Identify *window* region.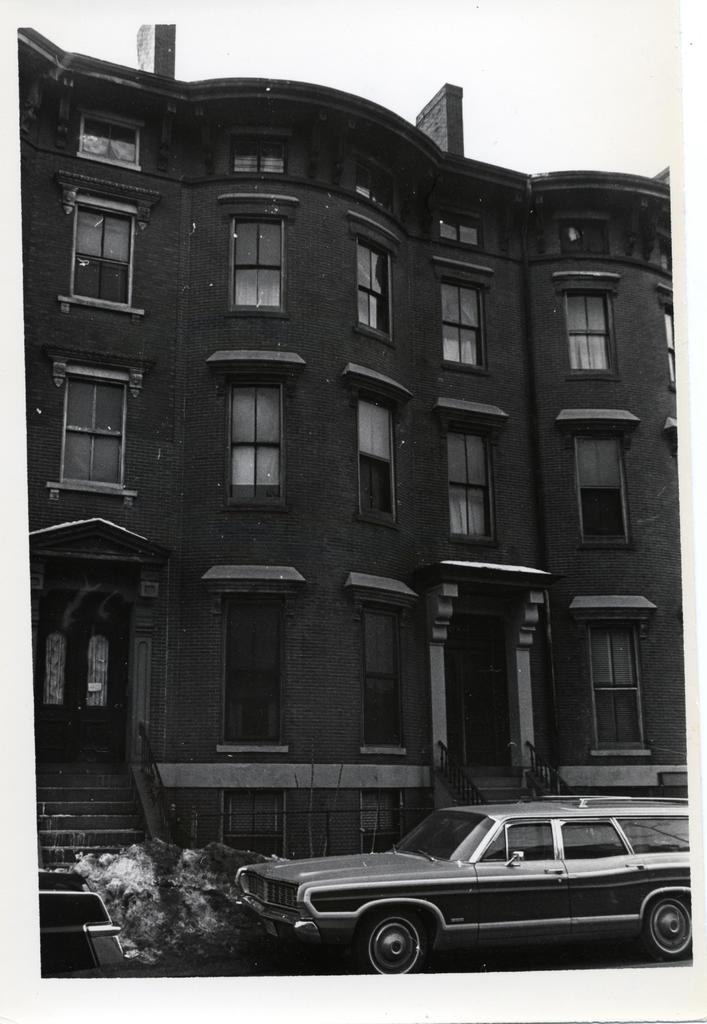
Region: crop(55, 203, 151, 320).
